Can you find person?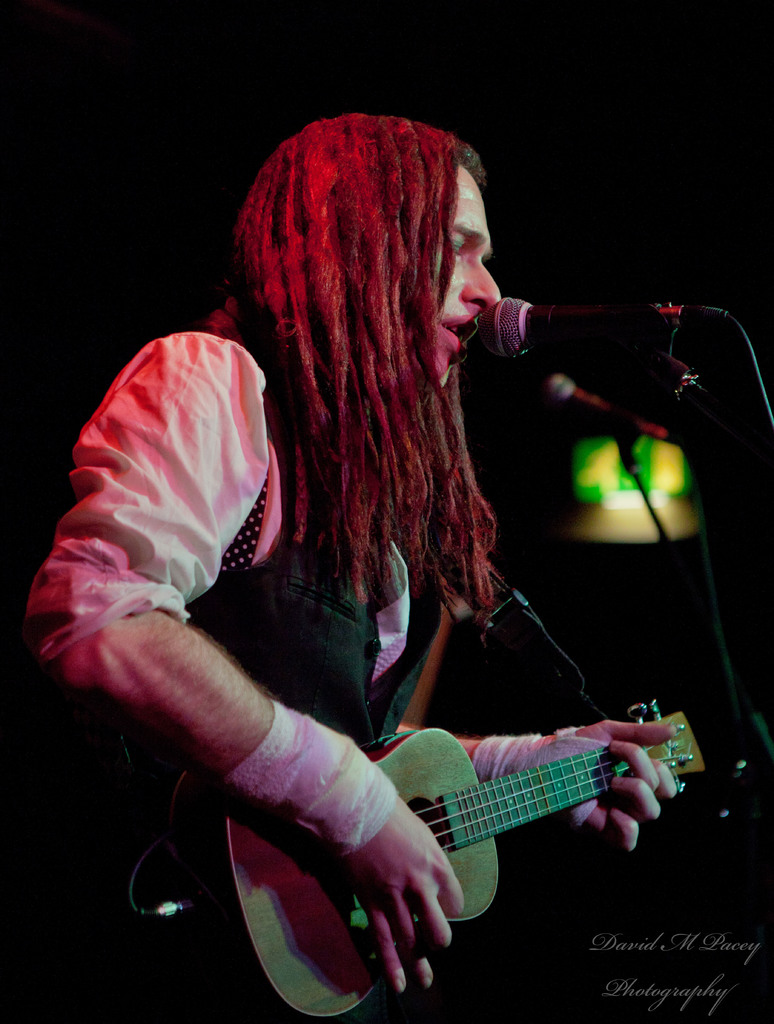
Yes, bounding box: [104,97,663,1002].
